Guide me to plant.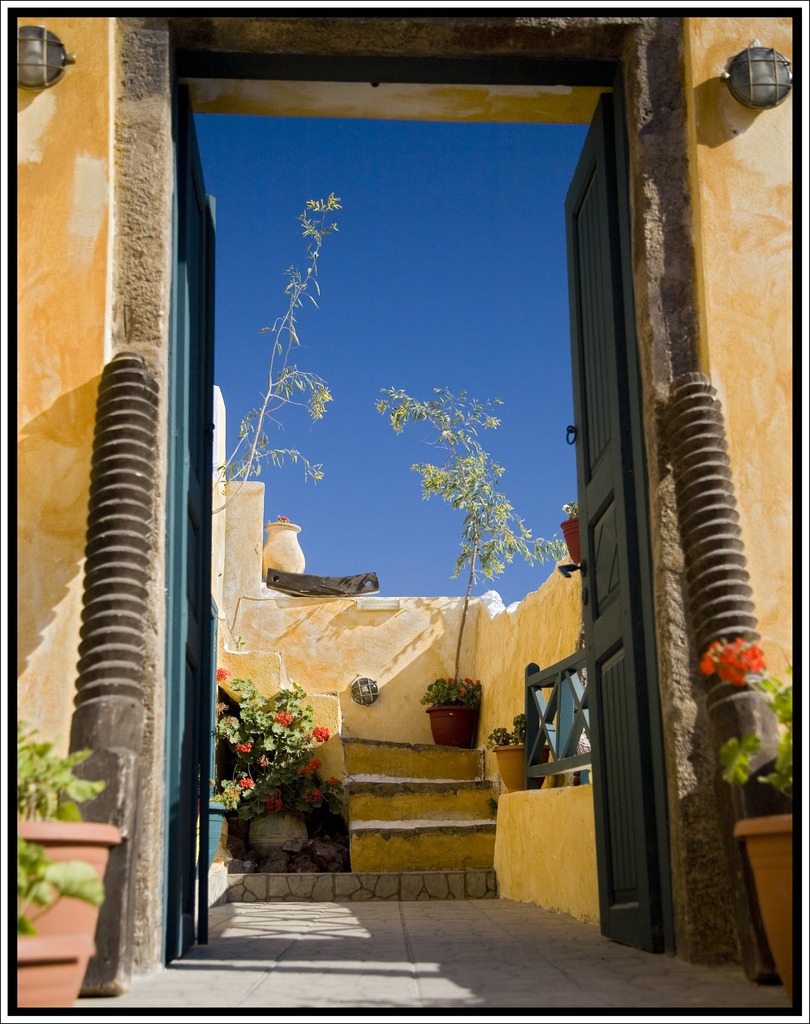
Guidance: [x1=478, y1=714, x2=536, y2=791].
